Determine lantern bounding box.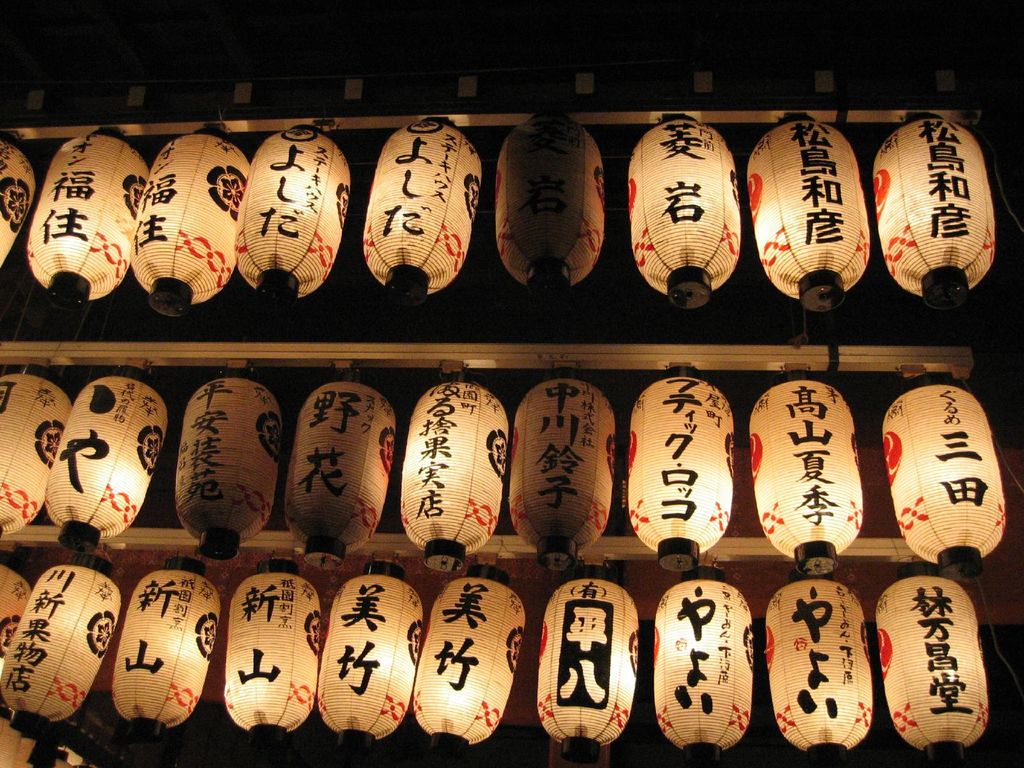
Determined: 0,717,33,767.
